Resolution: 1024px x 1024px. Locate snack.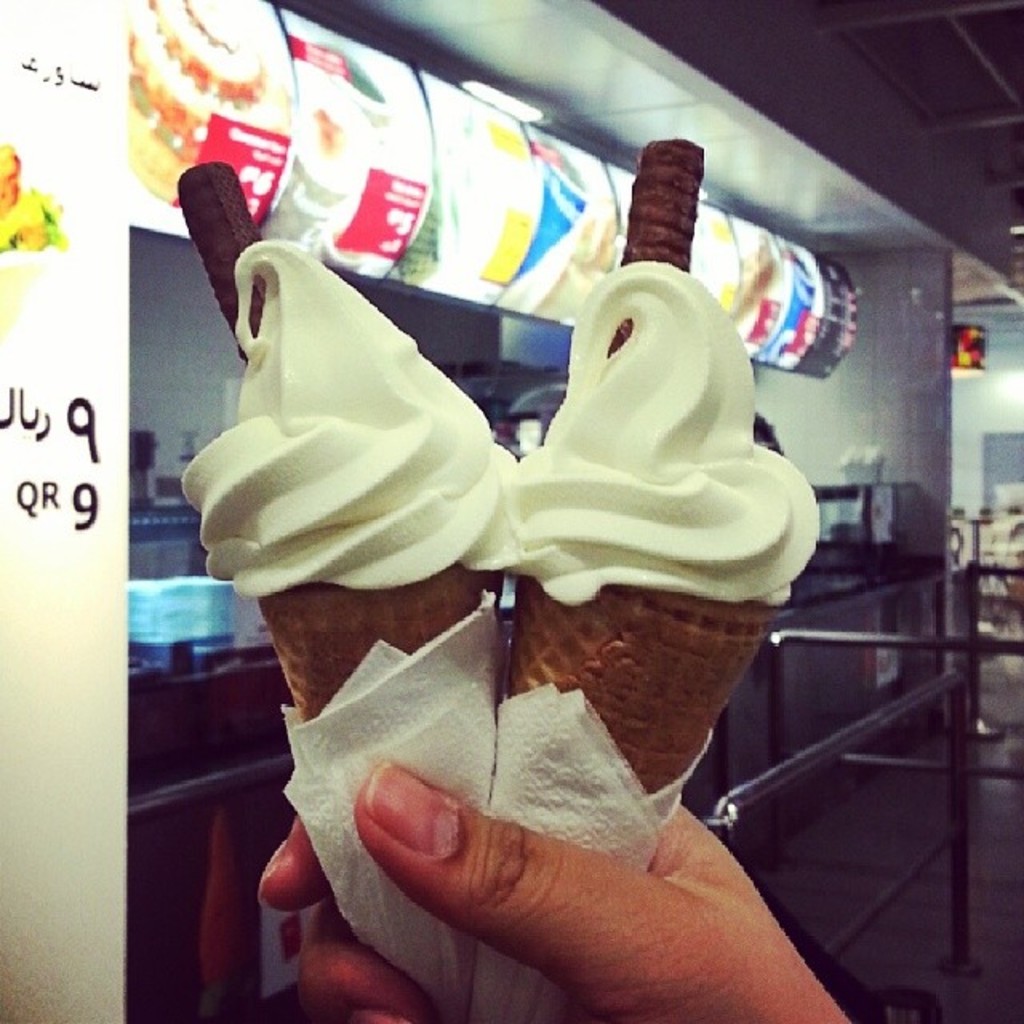
detection(168, 157, 549, 1021).
